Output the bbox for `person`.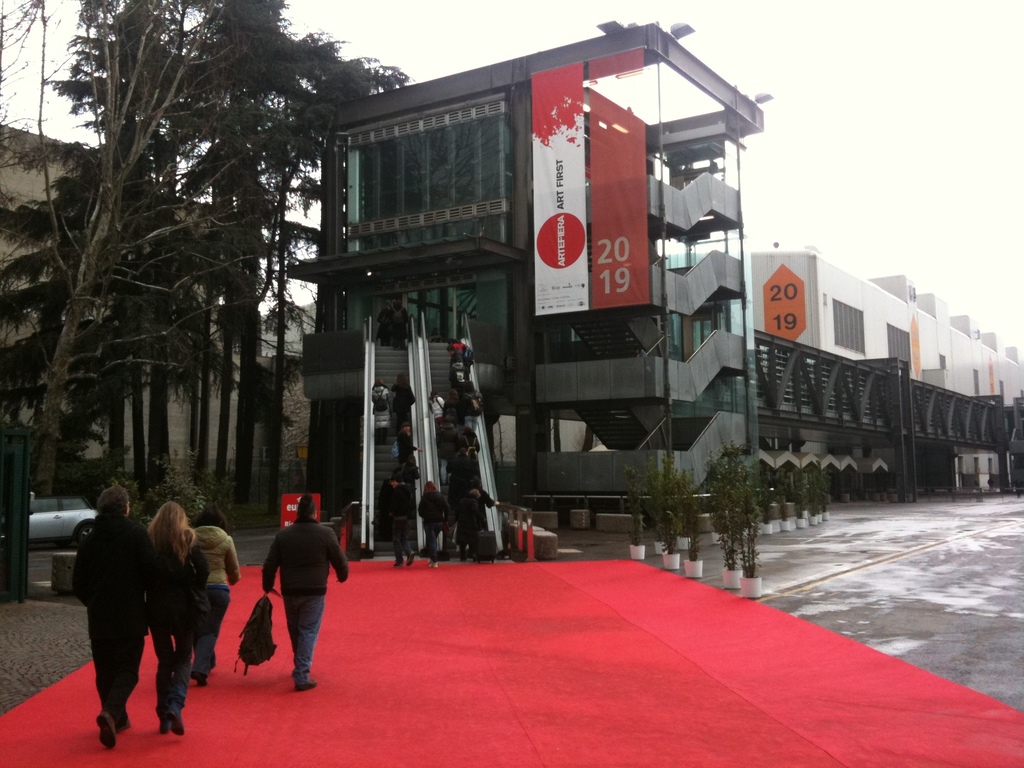
box(387, 482, 416, 561).
